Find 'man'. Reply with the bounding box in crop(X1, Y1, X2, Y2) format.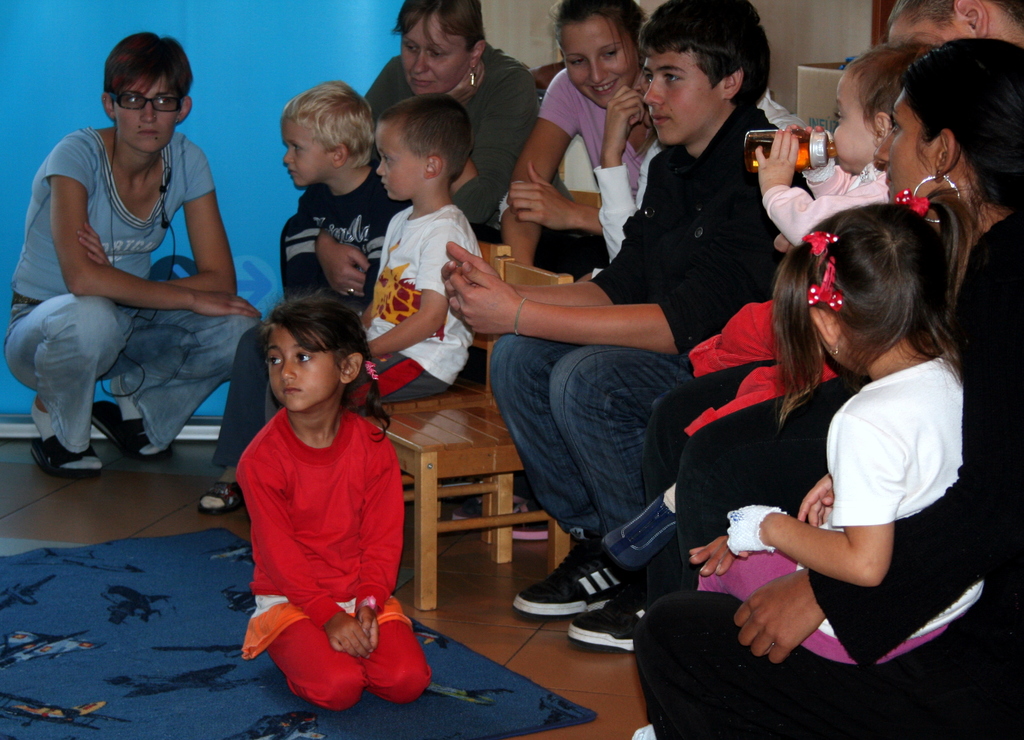
crop(472, 4, 819, 657).
